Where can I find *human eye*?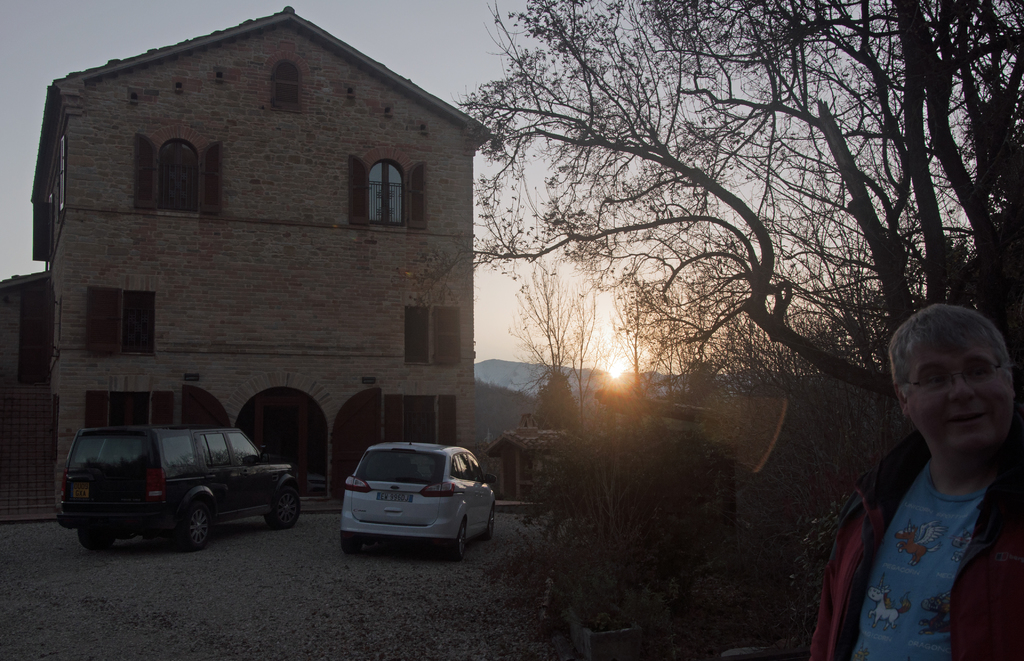
You can find it at Rect(921, 368, 950, 388).
